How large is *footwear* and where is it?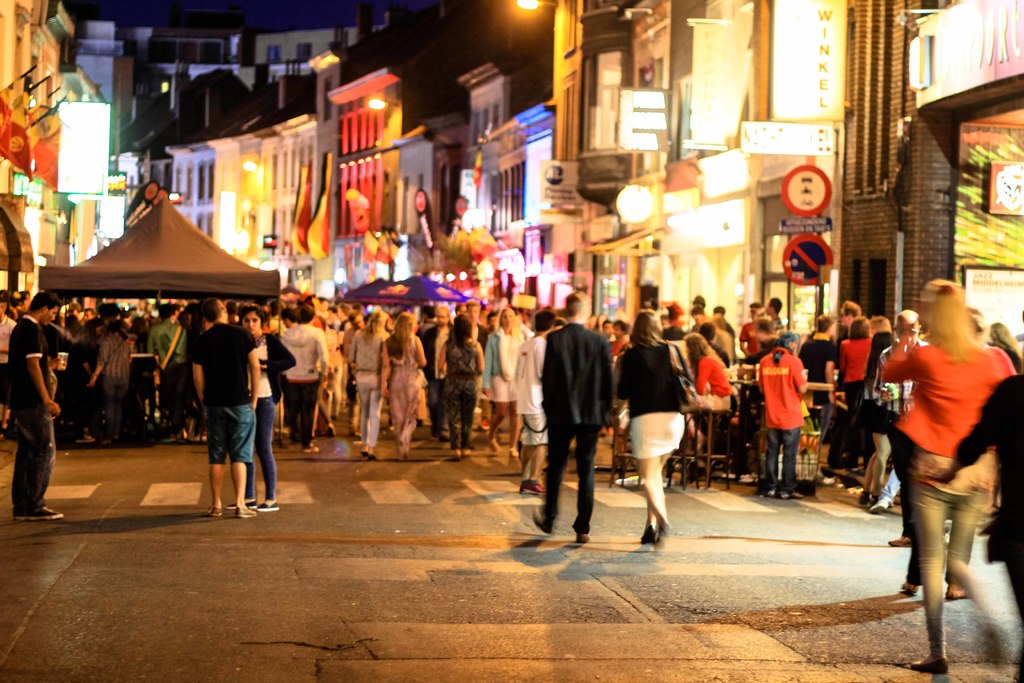
Bounding box: x1=573, y1=531, x2=593, y2=541.
